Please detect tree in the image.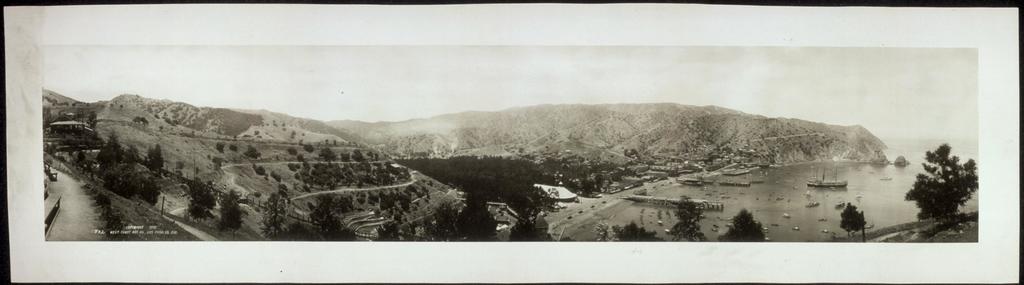
region(279, 218, 332, 245).
